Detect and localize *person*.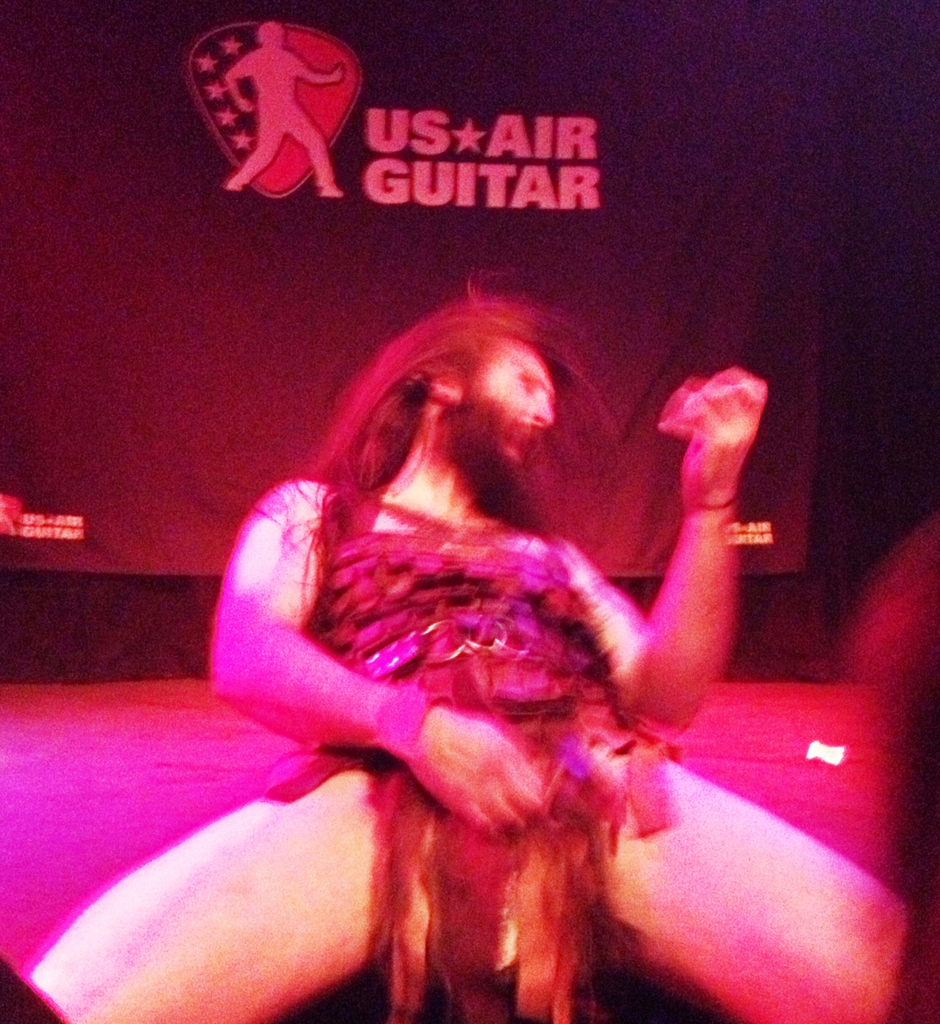
Localized at x1=151 y1=231 x2=759 y2=993.
